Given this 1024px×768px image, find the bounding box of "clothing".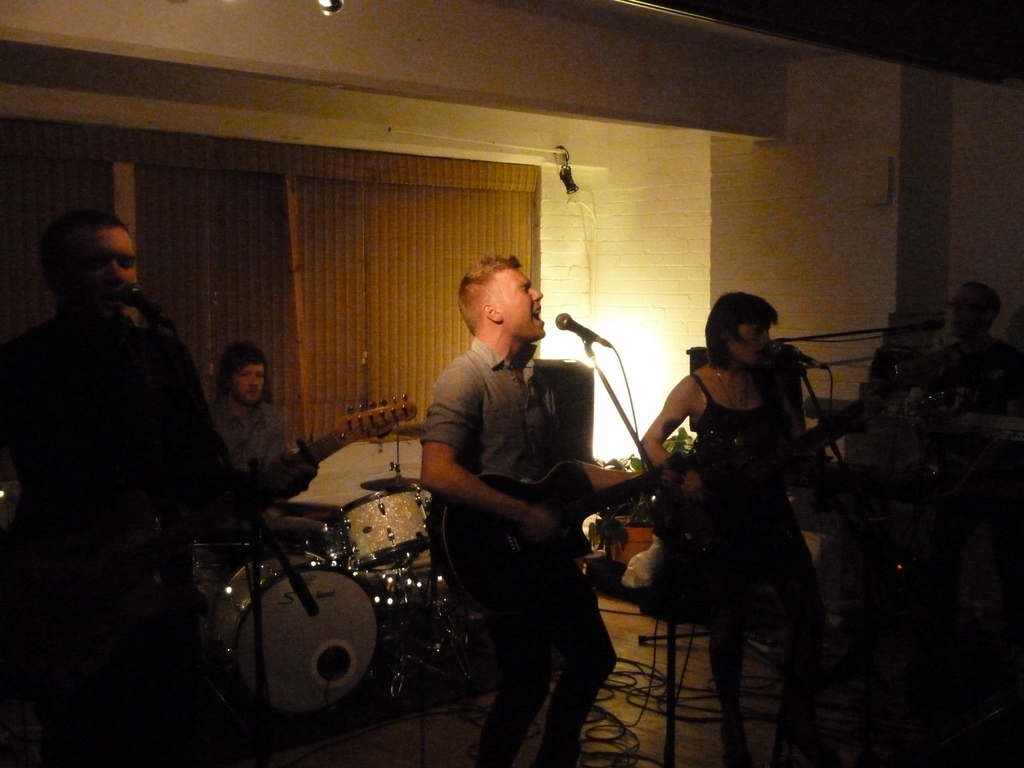
bbox=(420, 332, 620, 767).
